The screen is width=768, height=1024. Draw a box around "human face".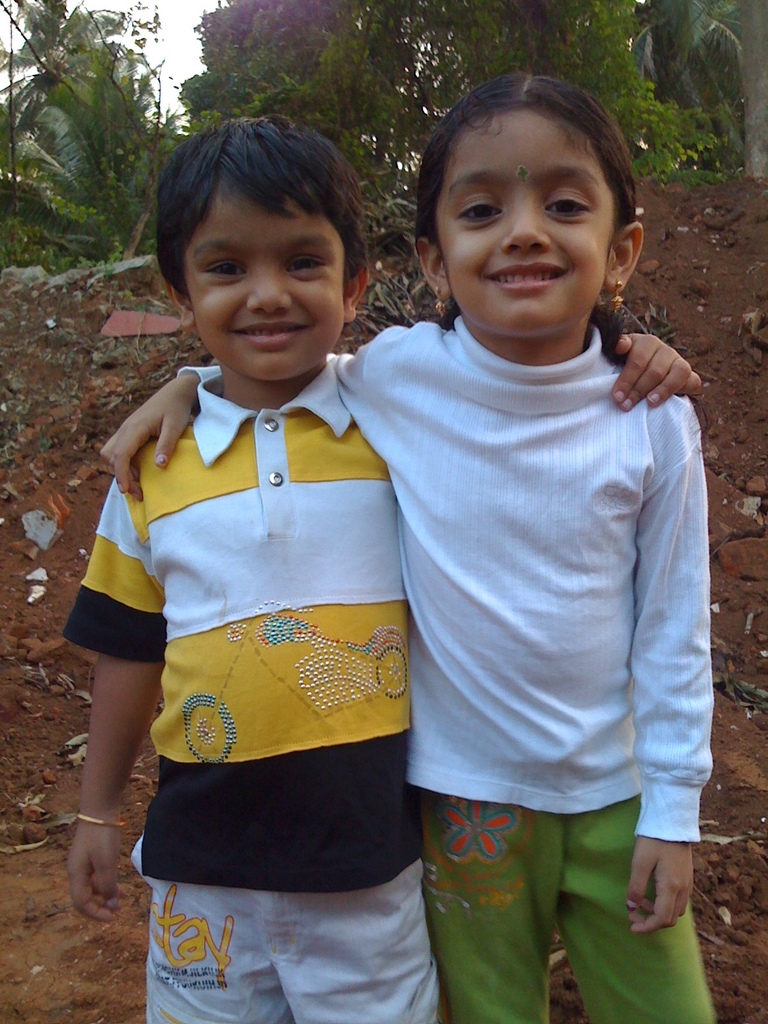
<bbox>430, 118, 609, 335</bbox>.
